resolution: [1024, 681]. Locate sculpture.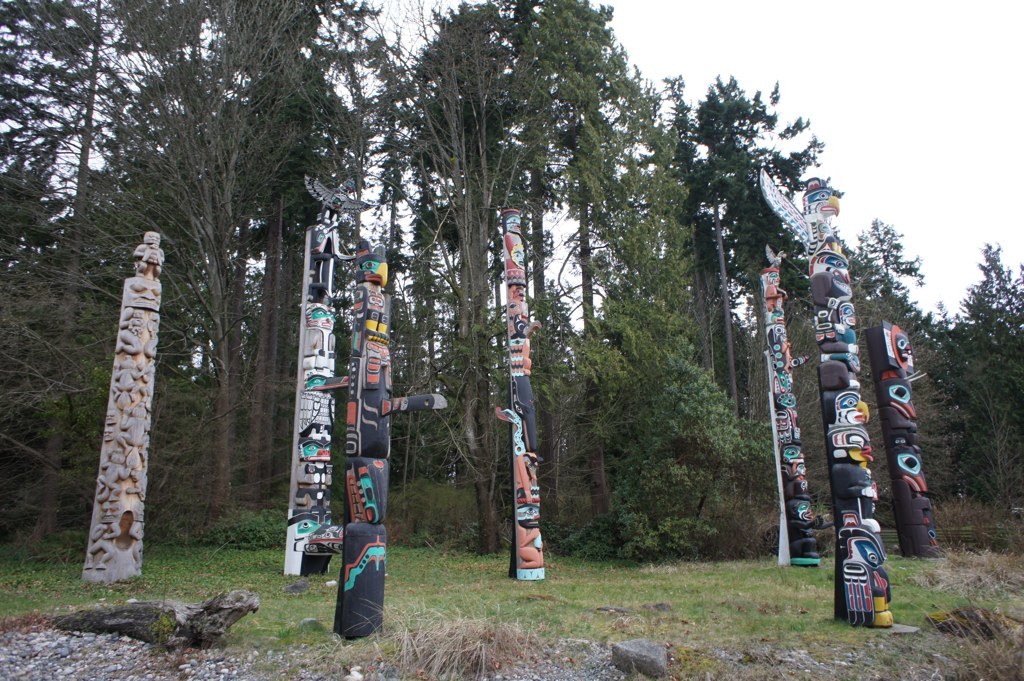
71, 203, 174, 595.
